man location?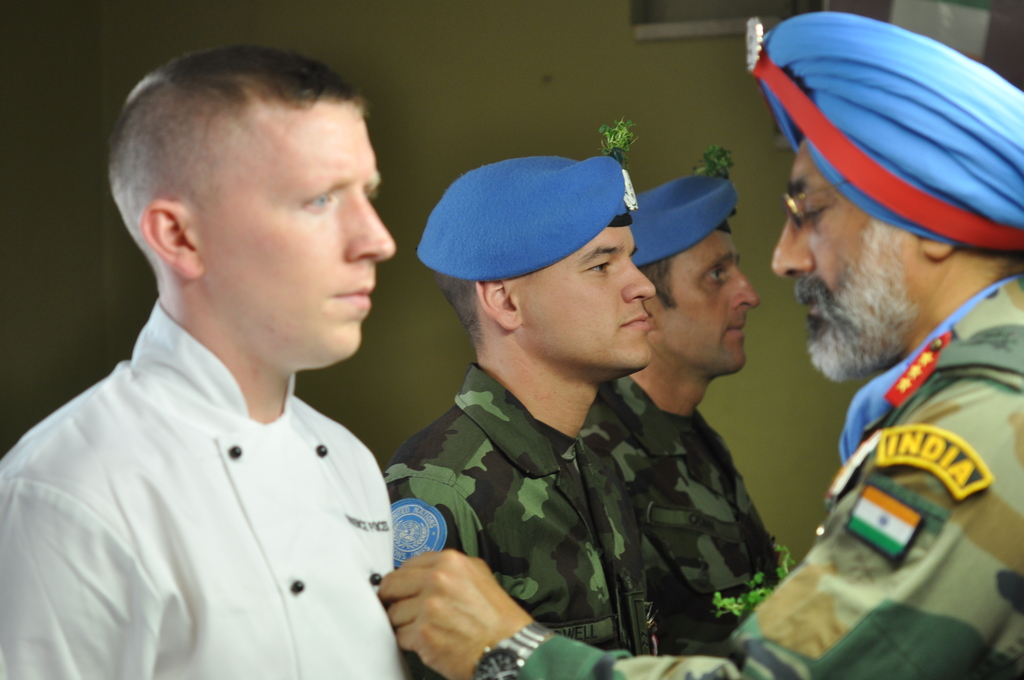
(left=378, top=142, right=675, bottom=679)
